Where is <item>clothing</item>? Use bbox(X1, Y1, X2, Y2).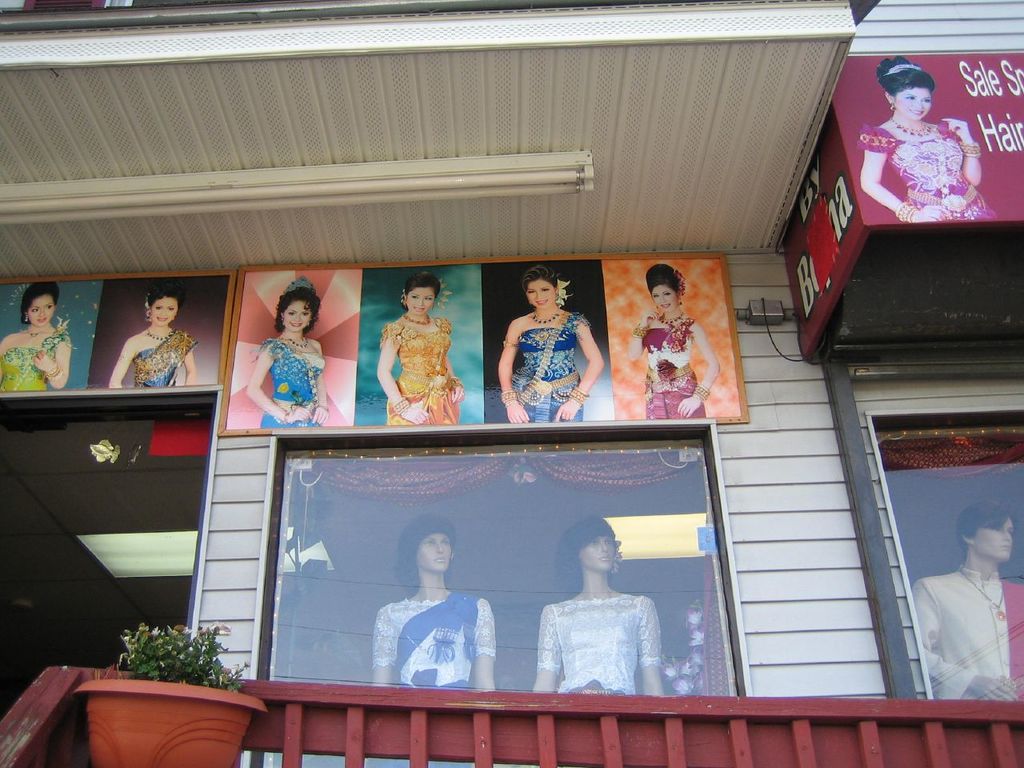
bbox(648, 316, 706, 418).
